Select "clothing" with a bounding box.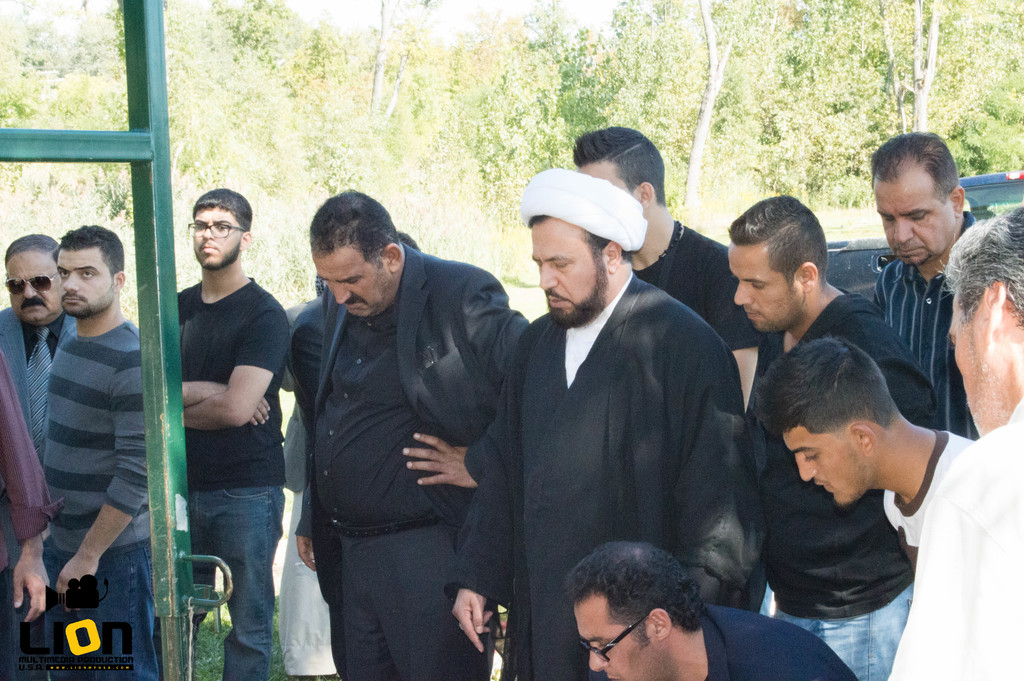
x1=40, y1=324, x2=145, y2=680.
